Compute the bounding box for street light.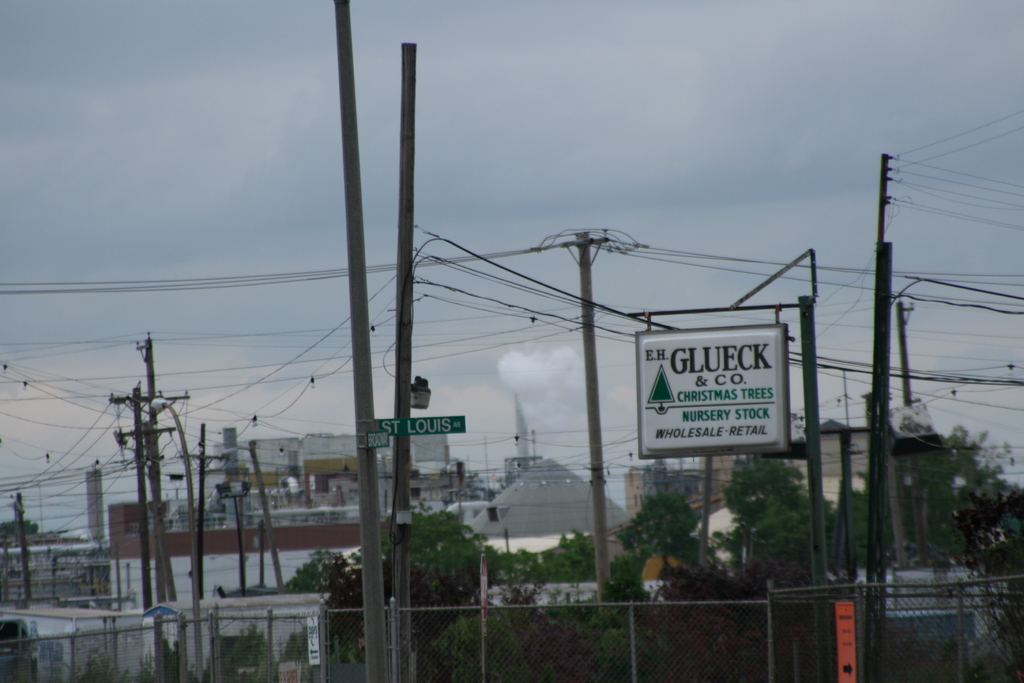
148:395:202:682.
